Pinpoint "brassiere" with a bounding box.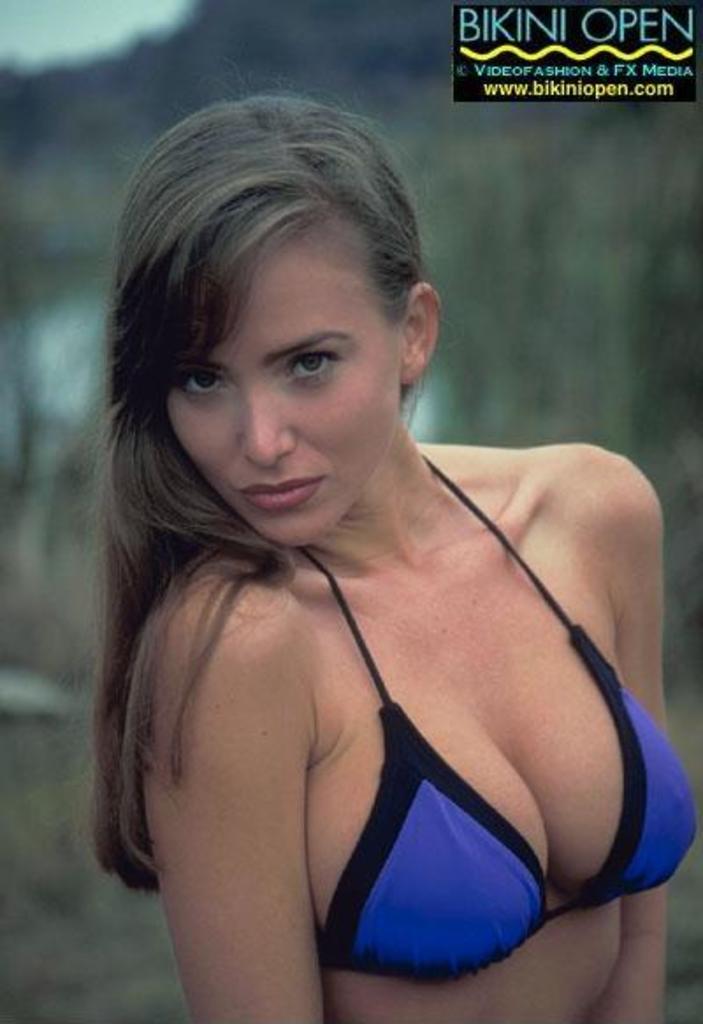
rect(304, 444, 701, 998).
